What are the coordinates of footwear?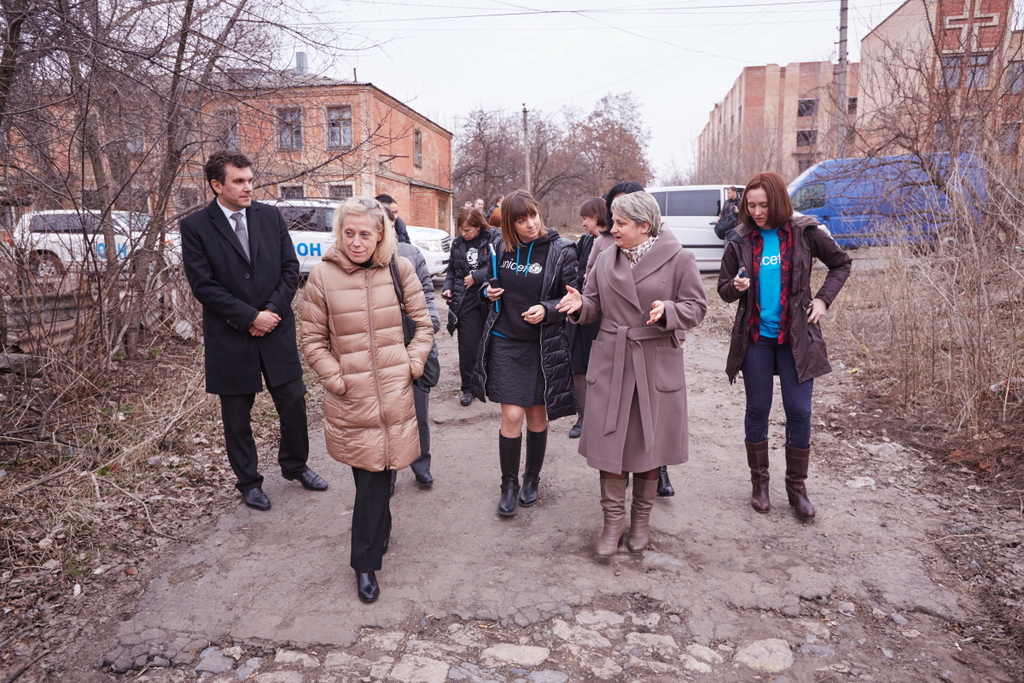
<region>742, 443, 778, 515</region>.
